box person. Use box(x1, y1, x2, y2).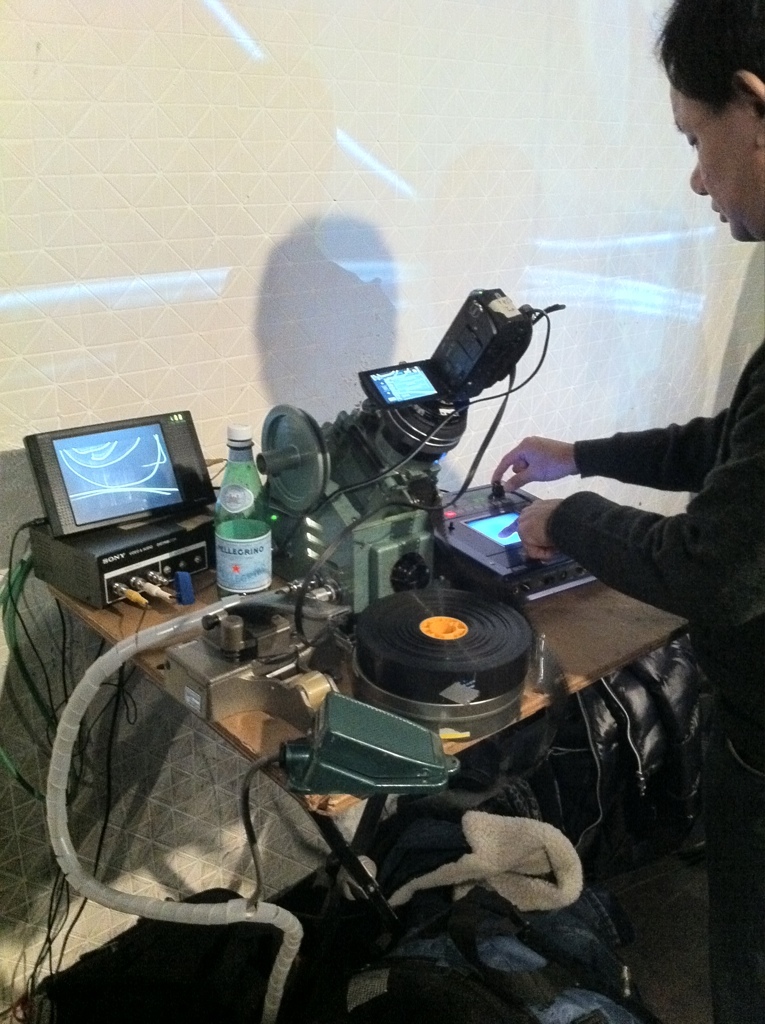
box(490, 0, 764, 1023).
